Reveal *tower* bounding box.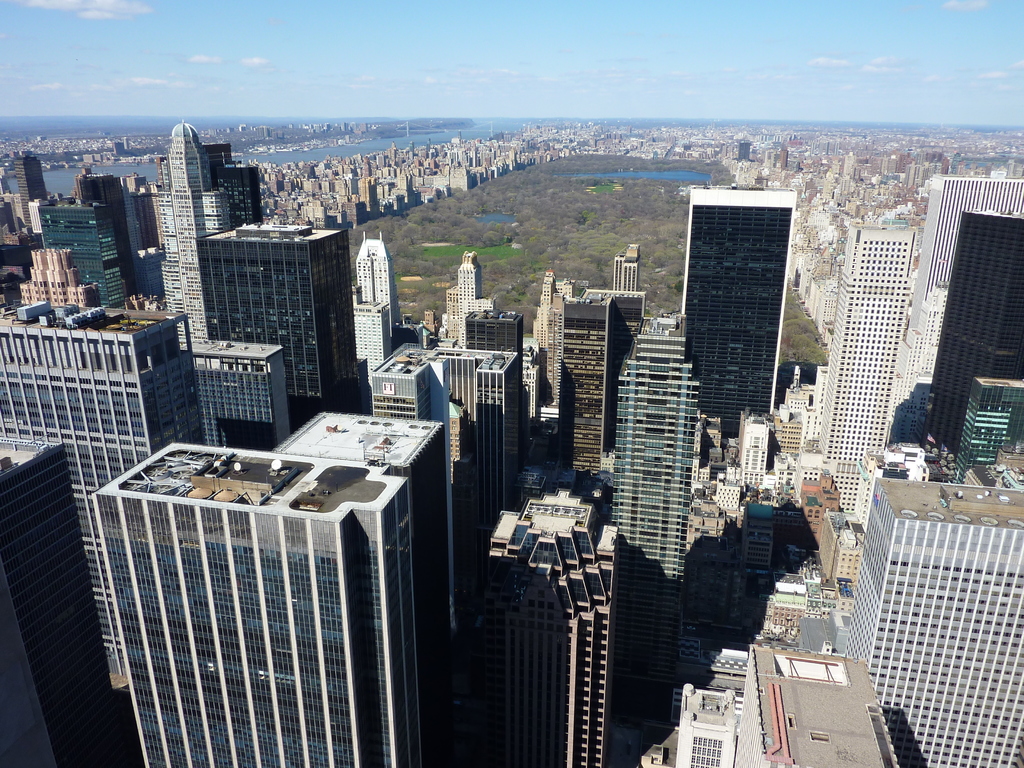
Revealed: [x1=678, y1=163, x2=808, y2=434].
